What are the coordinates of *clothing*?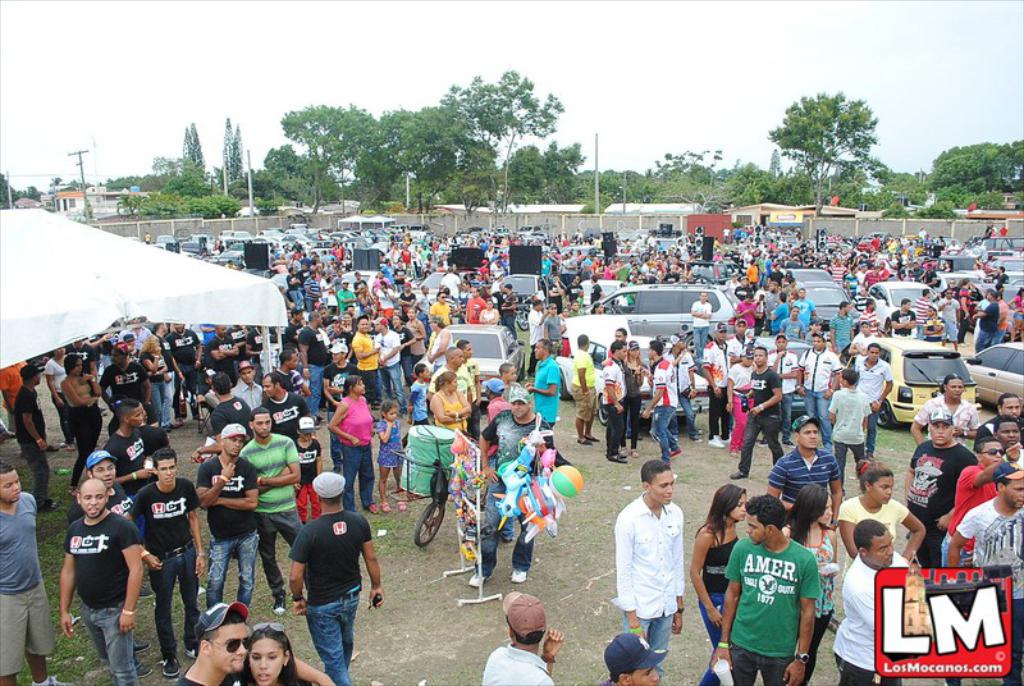
rect(618, 484, 700, 649).
